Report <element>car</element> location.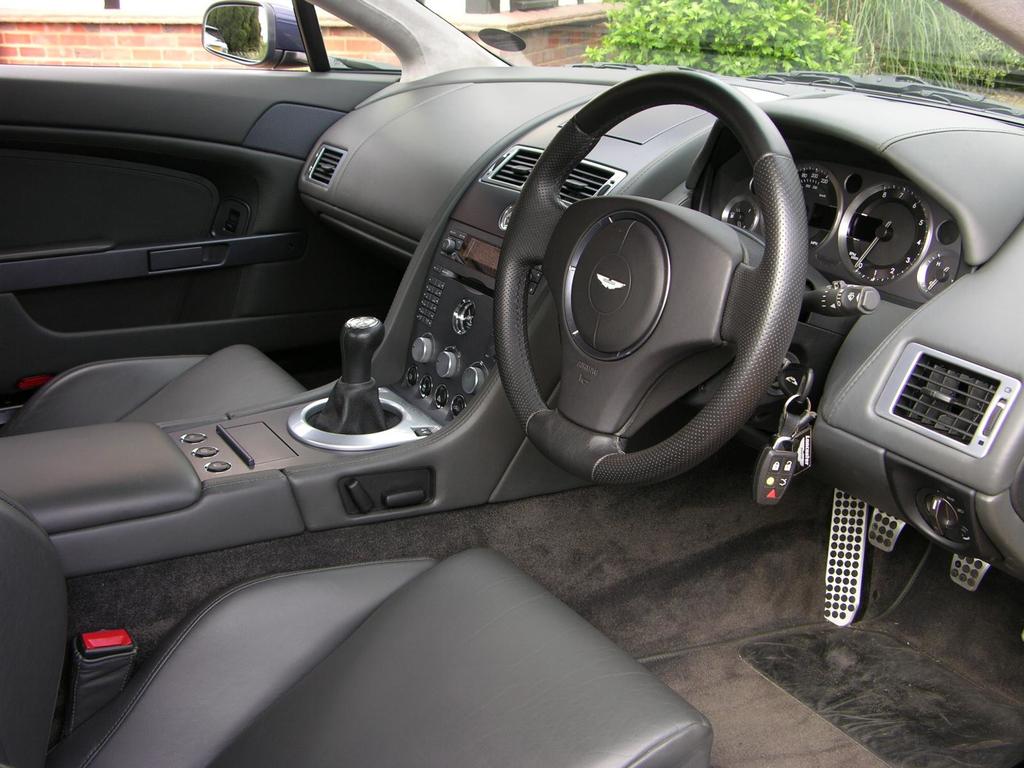
Report: l=15, t=0, r=934, b=767.
